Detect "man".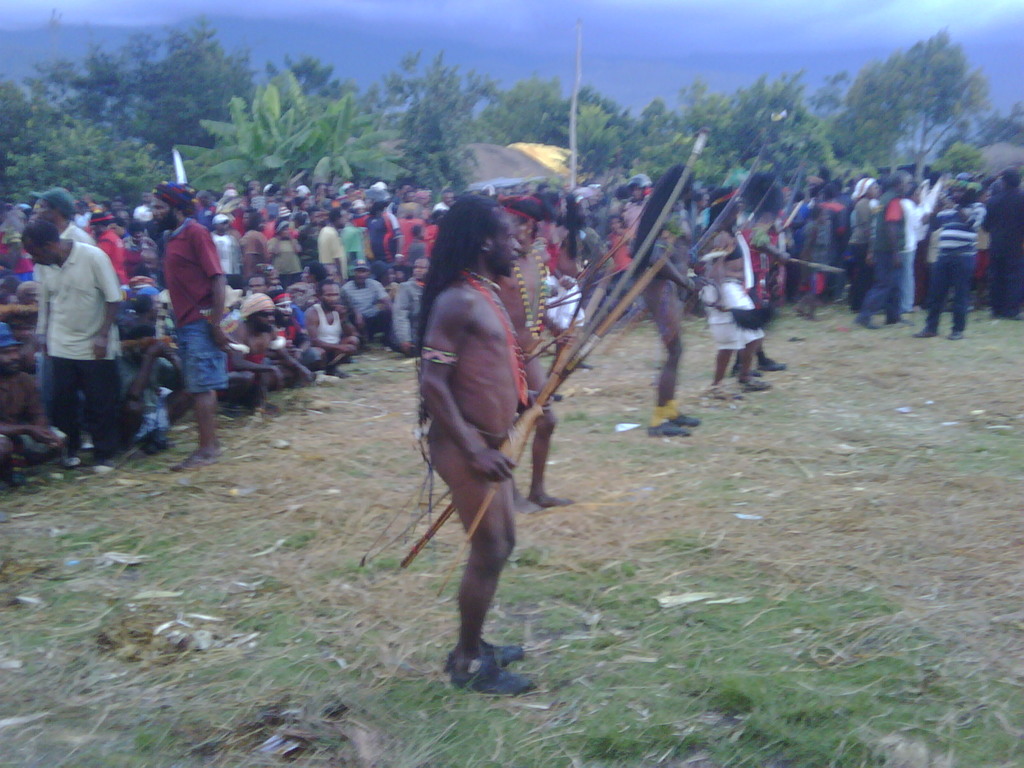
Detected at left=740, top=162, right=805, bottom=321.
